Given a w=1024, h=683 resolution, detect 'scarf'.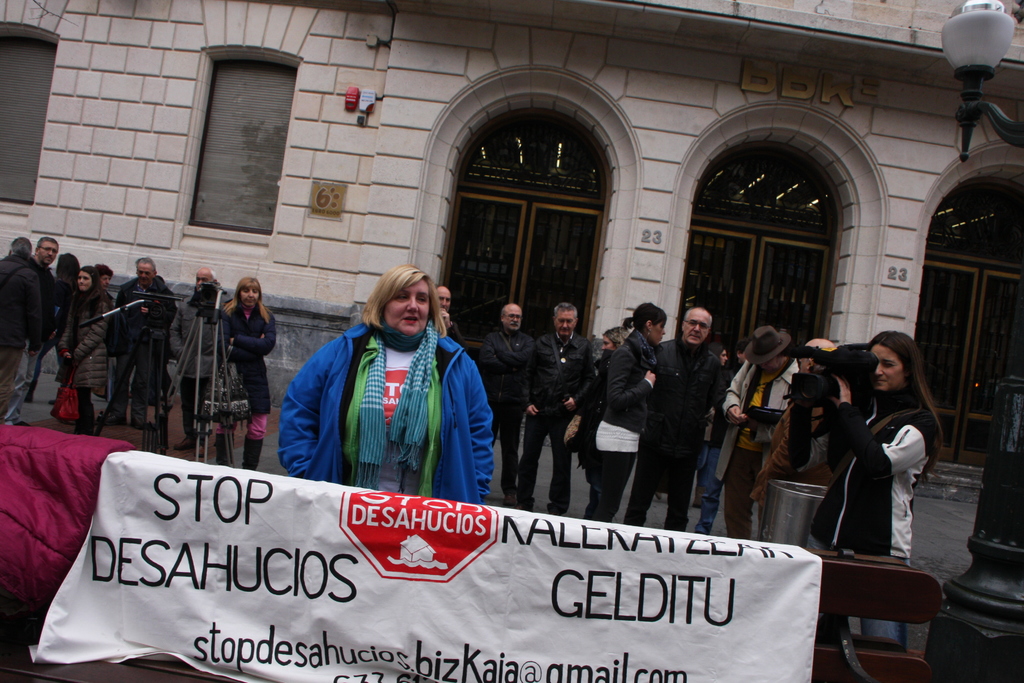
350,311,440,486.
